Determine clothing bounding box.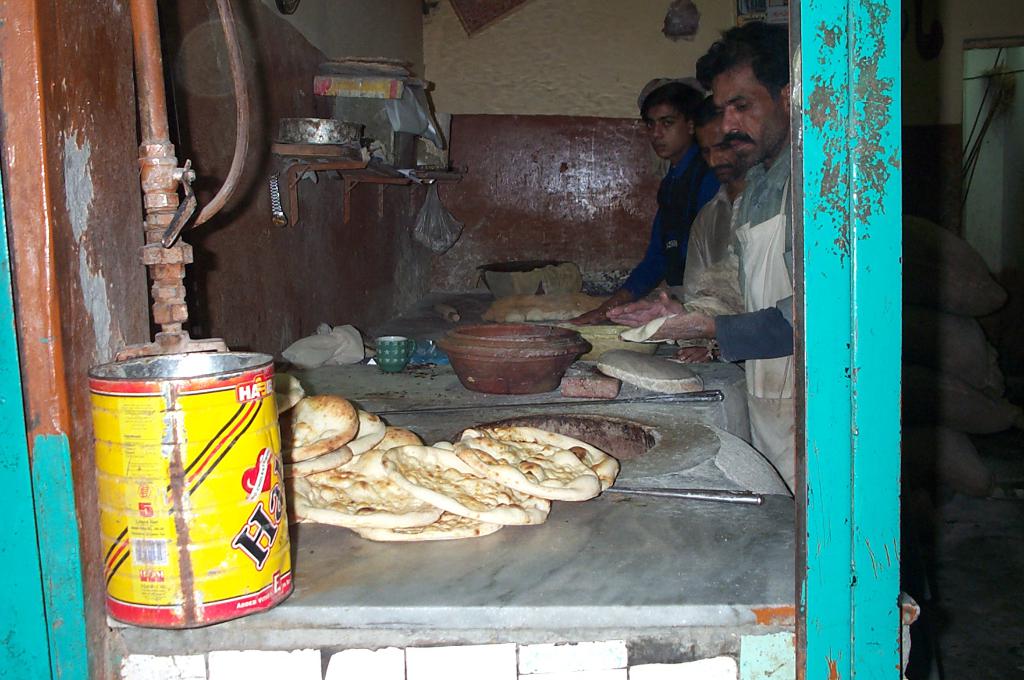
Determined: detection(617, 144, 722, 299).
